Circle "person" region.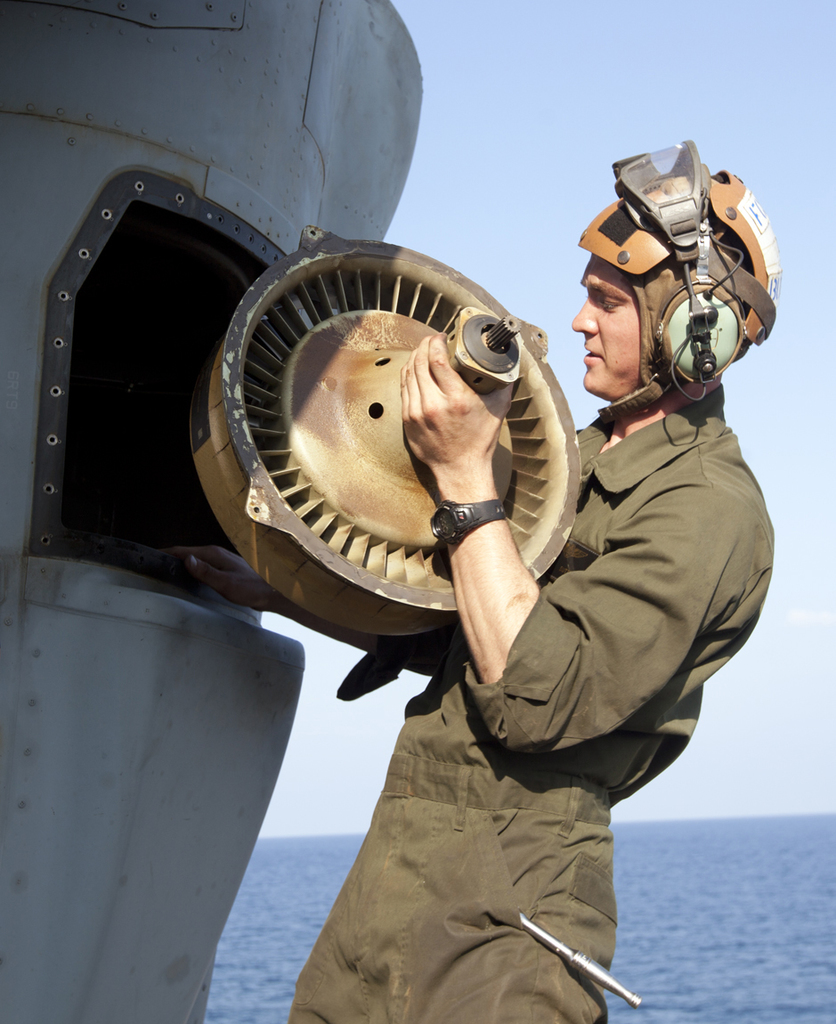
Region: box=[194, 142, 743, 1002].
